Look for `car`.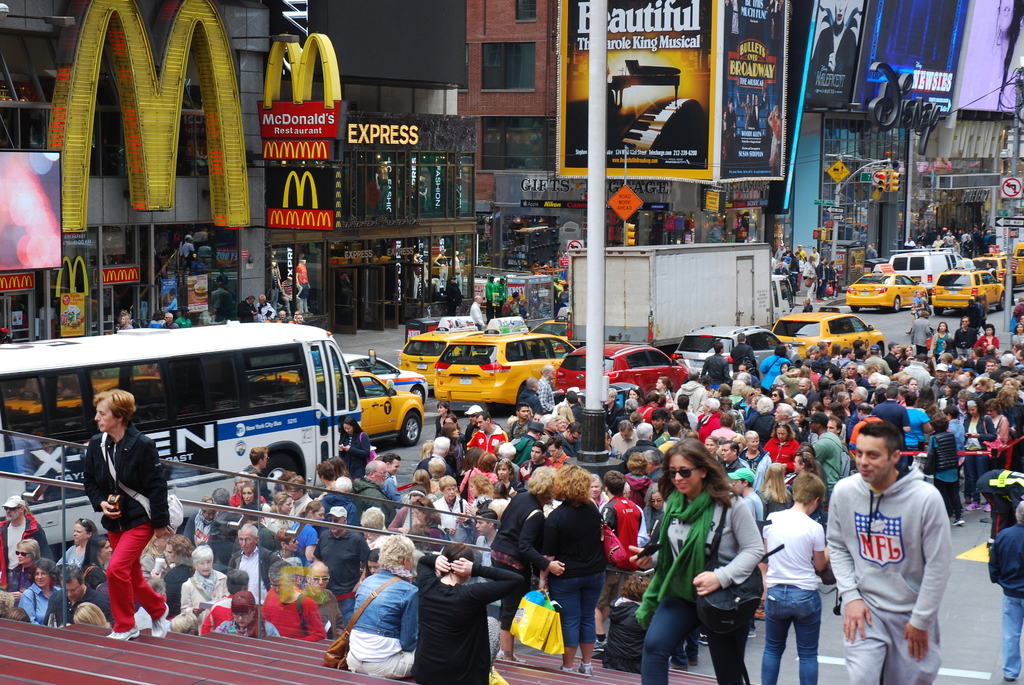
Found: left=849, top=271, right=929, bottom=315.
